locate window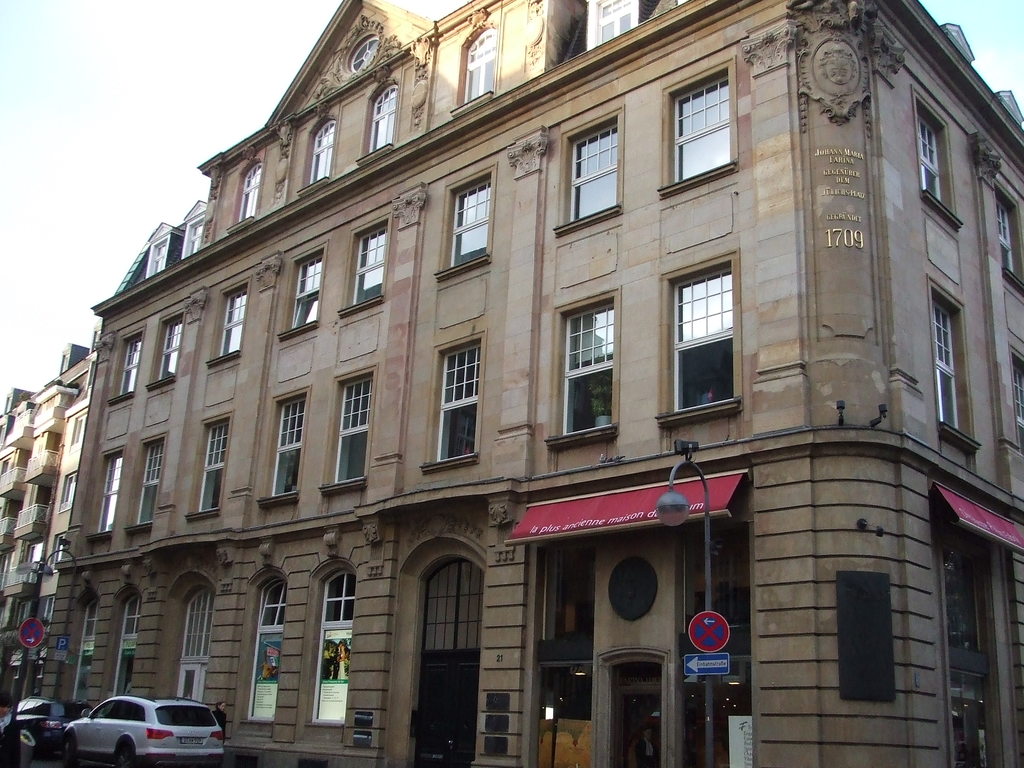
rect(188, 223, 203, 255)
